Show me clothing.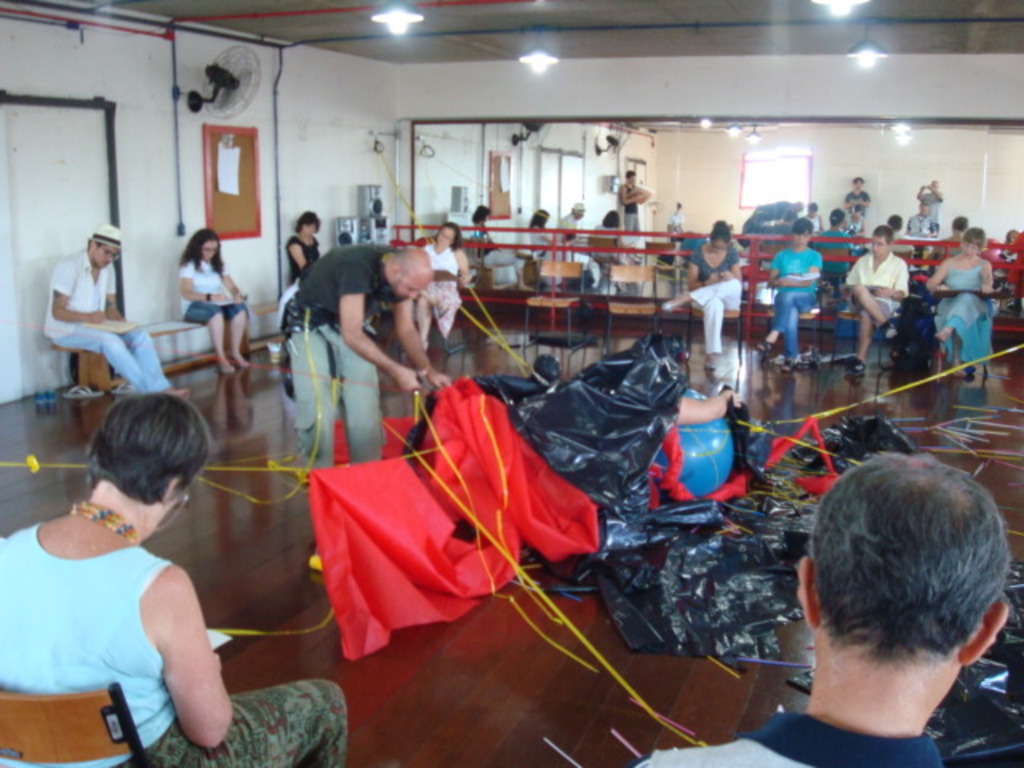
clothing is here: 822 232 851 298.
